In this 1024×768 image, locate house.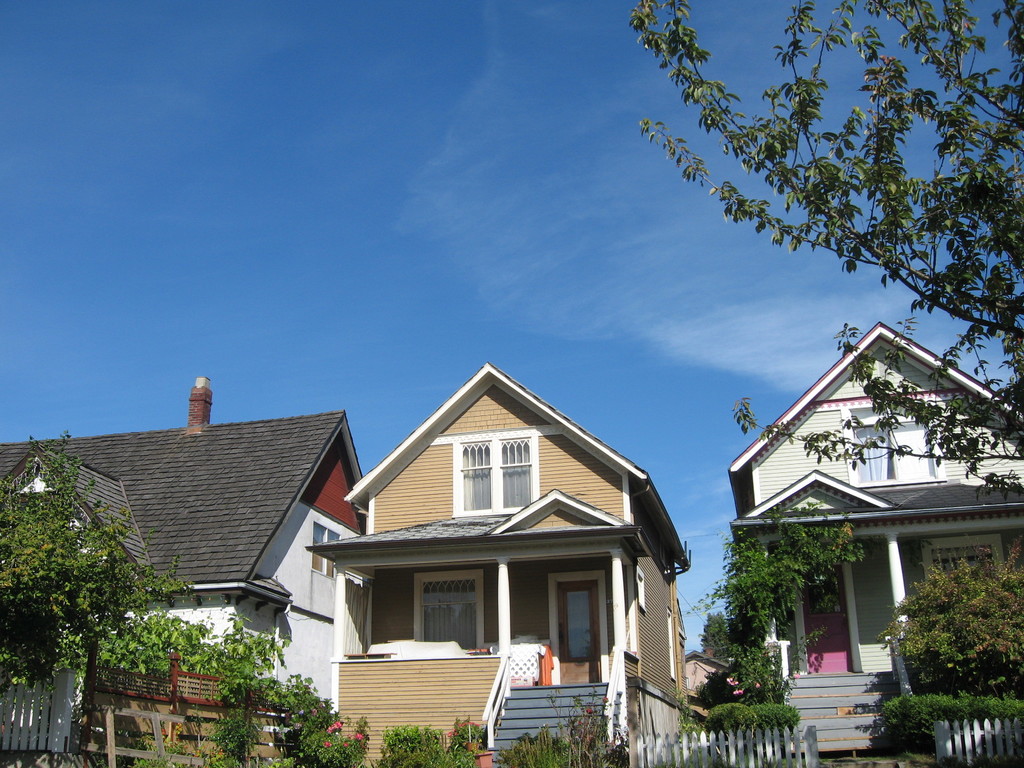
Bounding box: bbox(302, 362, 691, 767).
